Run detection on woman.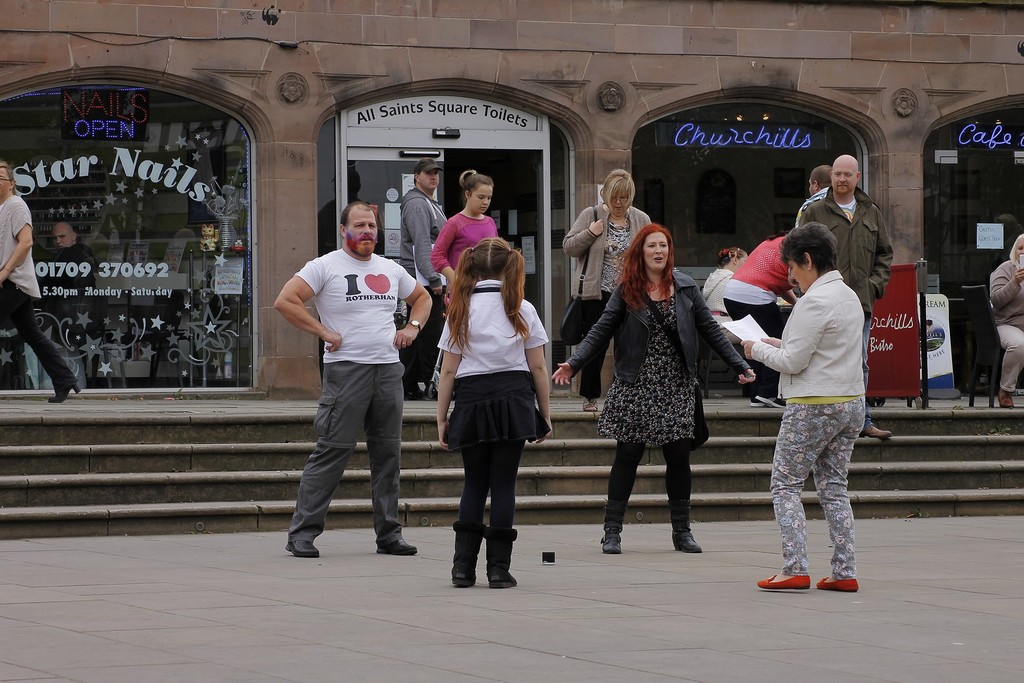
Result: {"x1": 740, "y1": 217, "x2": 871, "y2": 592}.
